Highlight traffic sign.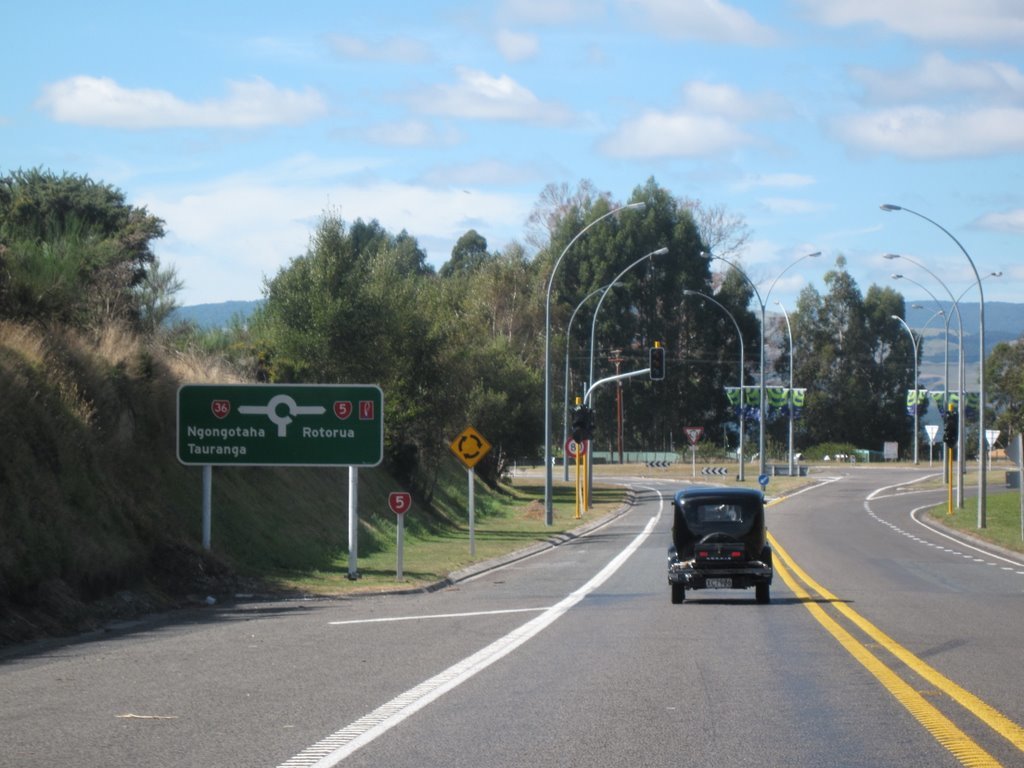
Highlighted region: [174, 384, 384, 470].
